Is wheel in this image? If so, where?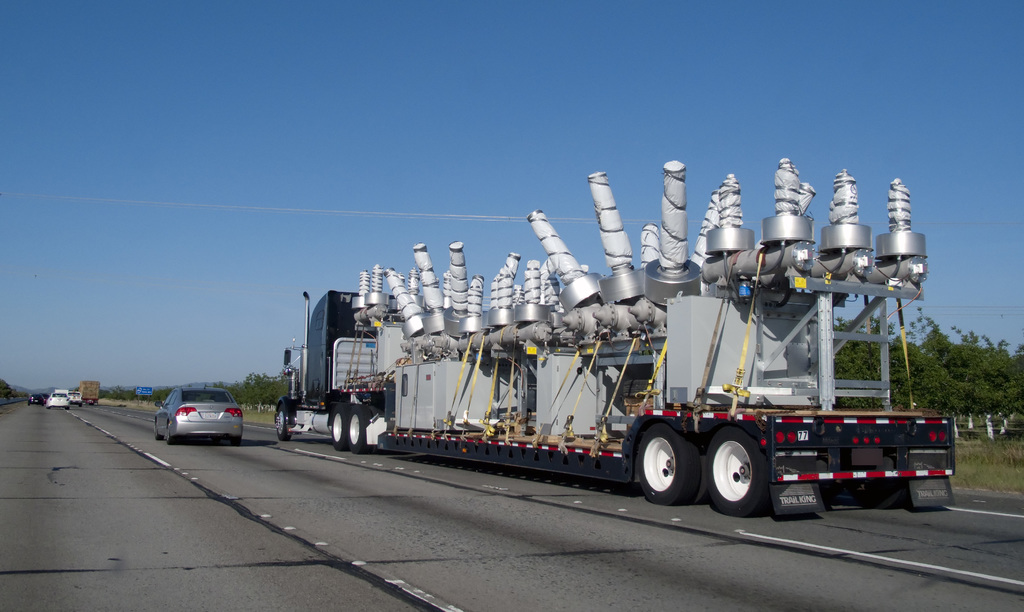
Yes, at l=332, t=404, r=350, b=451.
